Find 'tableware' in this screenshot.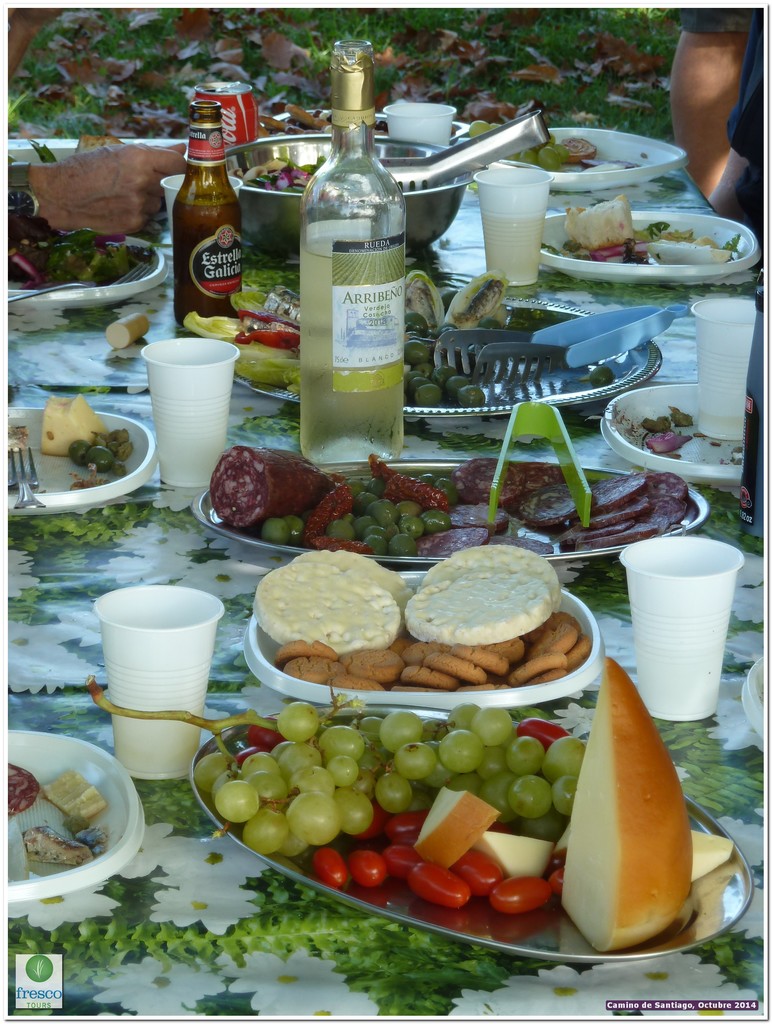
The bounding box for 'tableware' is bbox=(223, 123, 476, 259).
